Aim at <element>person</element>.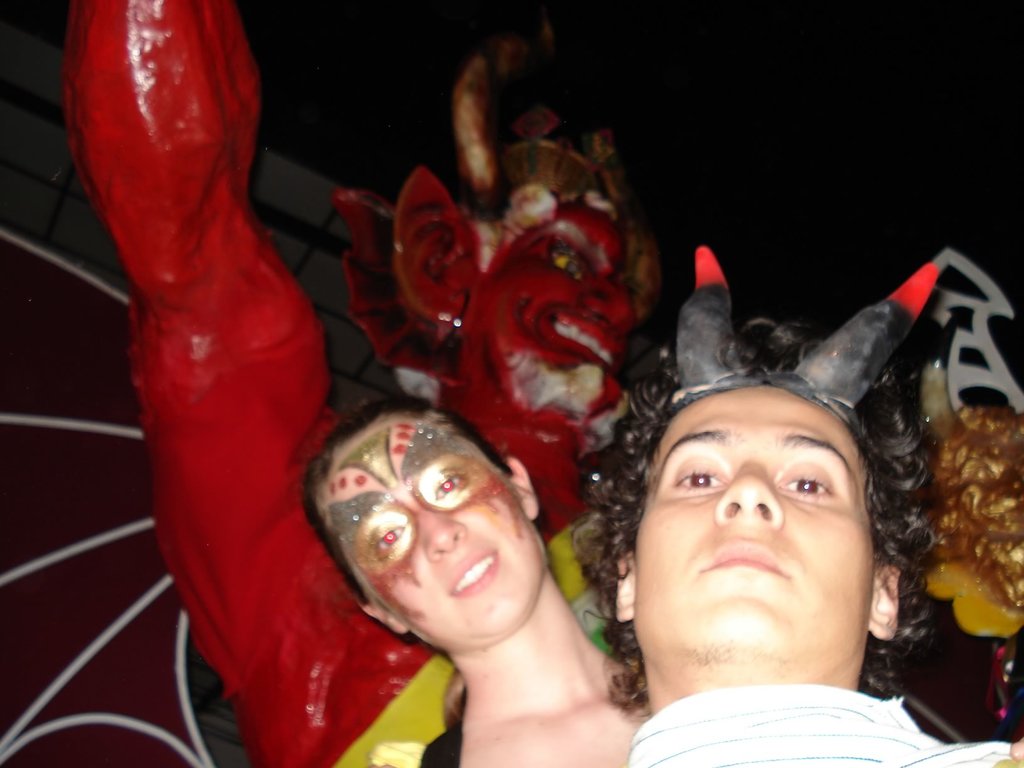
Aimed at 59 0 662 767.
